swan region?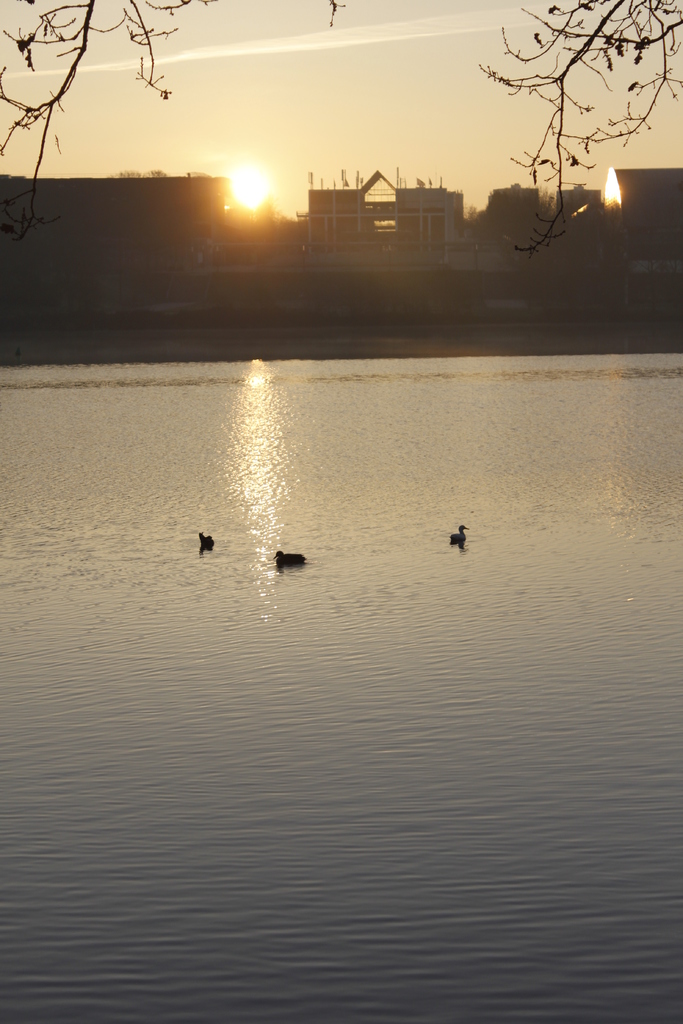
select_region(199, 531, 217, 550)
